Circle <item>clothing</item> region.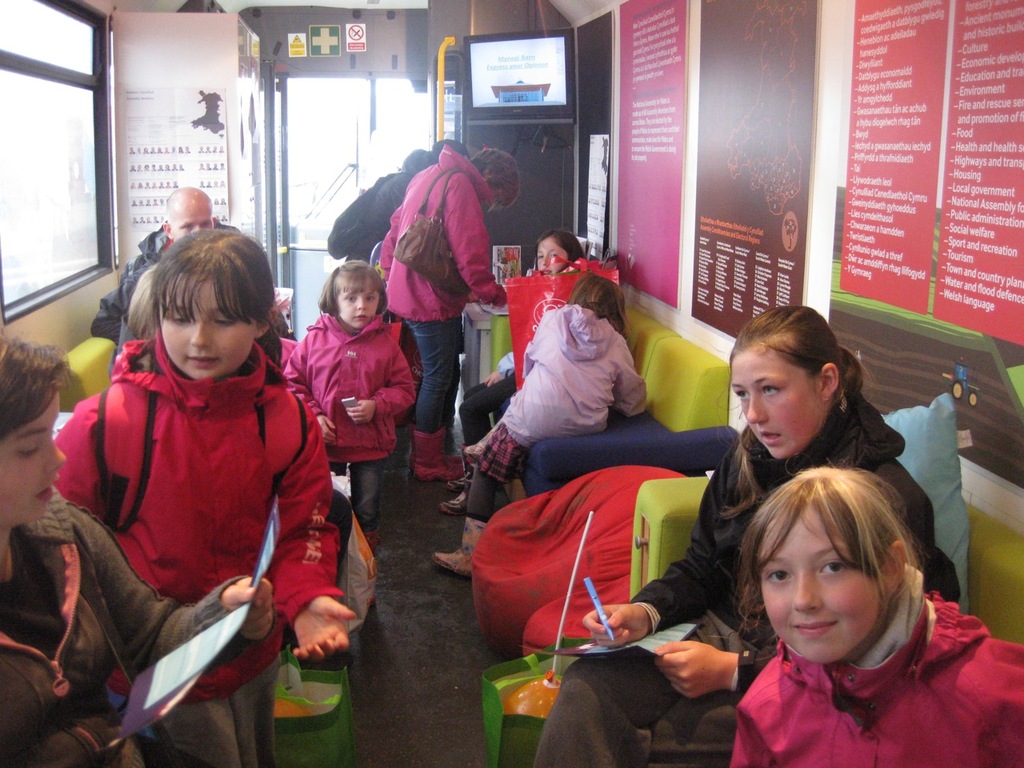
Region: [left=0, top=494, right=278, bottom=767].
